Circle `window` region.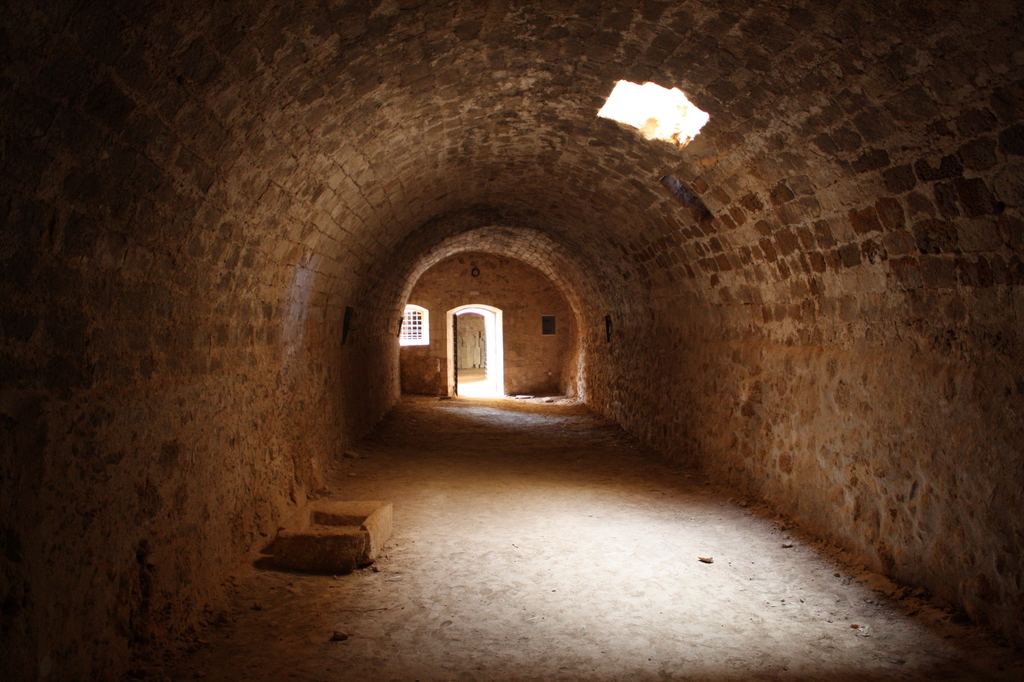
Region: (x1=398, y1=305, x2=427, y2=343).
